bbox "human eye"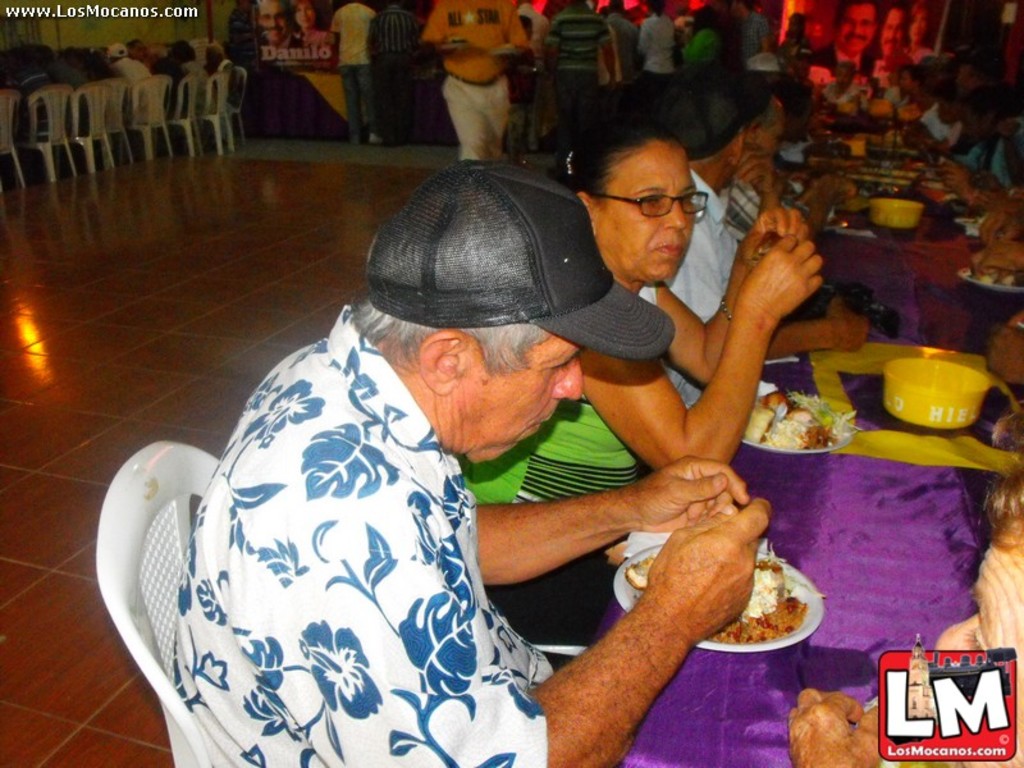
893, 20, 902, 31
